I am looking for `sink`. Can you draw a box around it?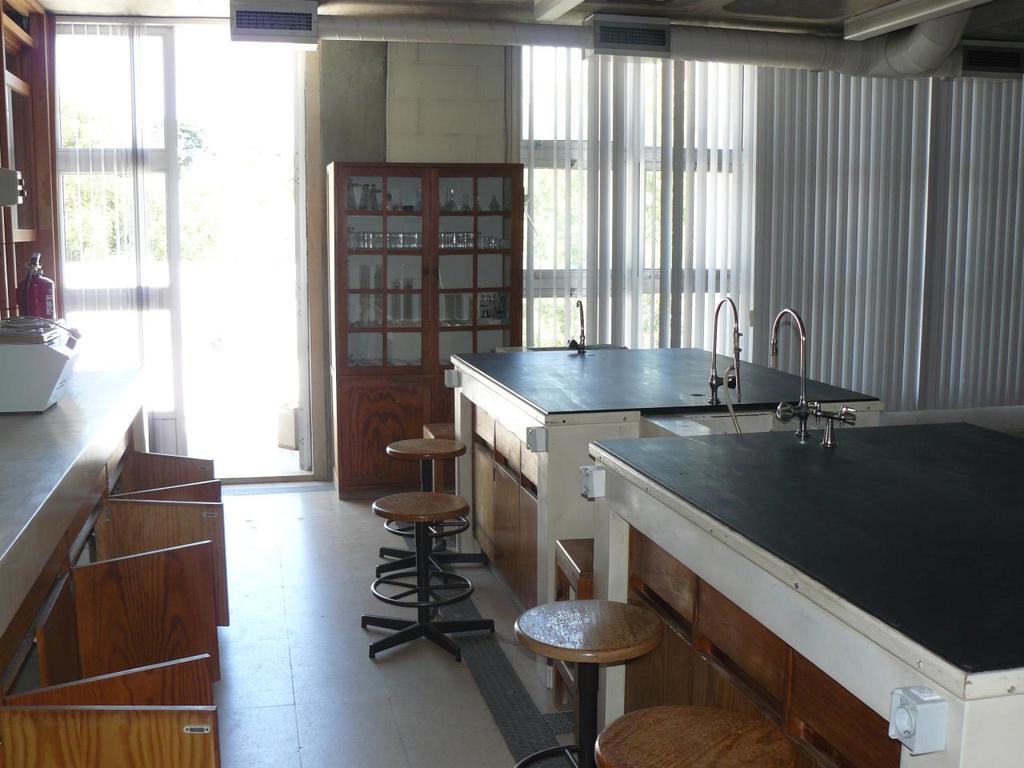
Sure, the bounding box is rect(682, 299, 857, 434).
